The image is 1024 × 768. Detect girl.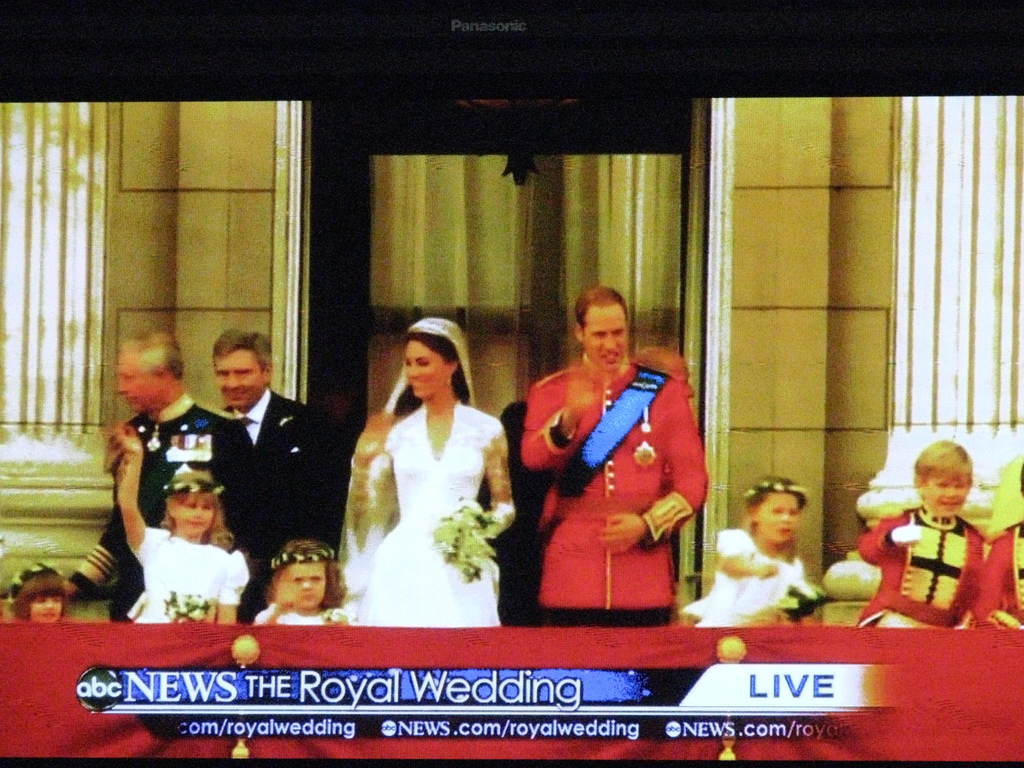
Detection: Rect(348, 322, 509, 631).
